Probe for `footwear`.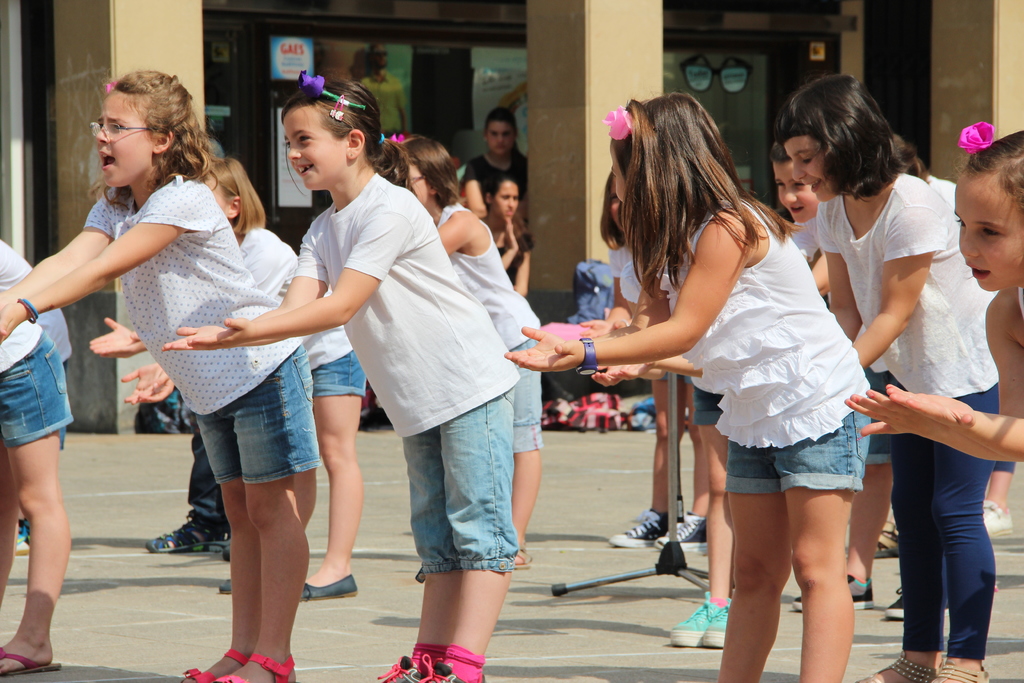
Probe result: <box>604,504,674,554</box>.
